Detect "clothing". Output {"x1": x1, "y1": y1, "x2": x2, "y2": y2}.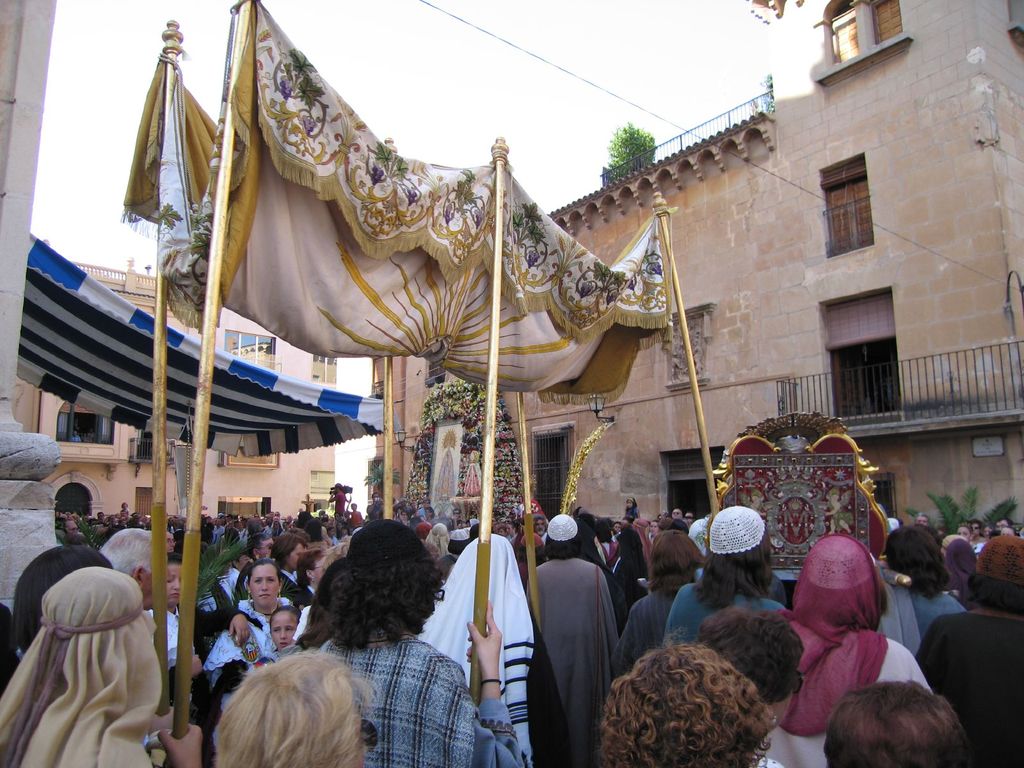
{"x1": 831, "y1": 502, "x2": 852, "y2": 534}.
